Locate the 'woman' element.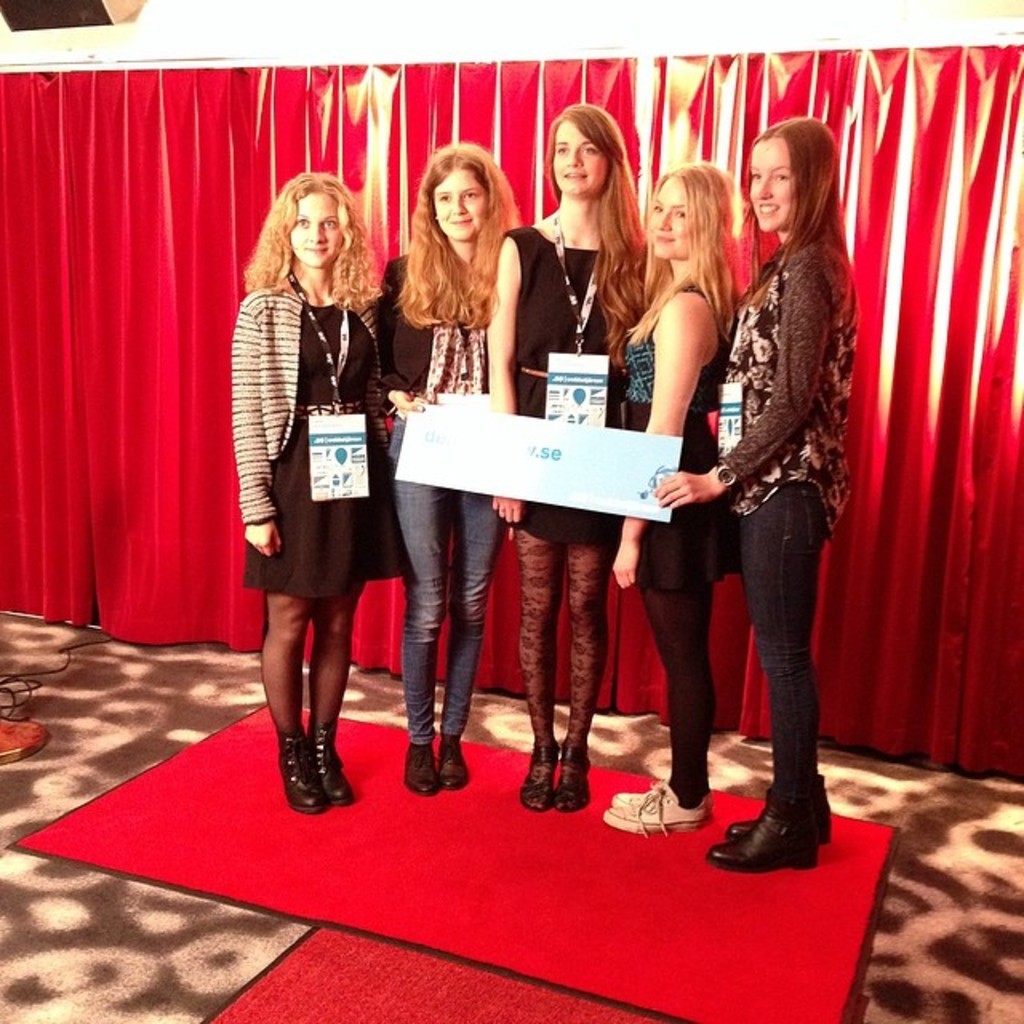
Element bbox: 653,114,856,872.
